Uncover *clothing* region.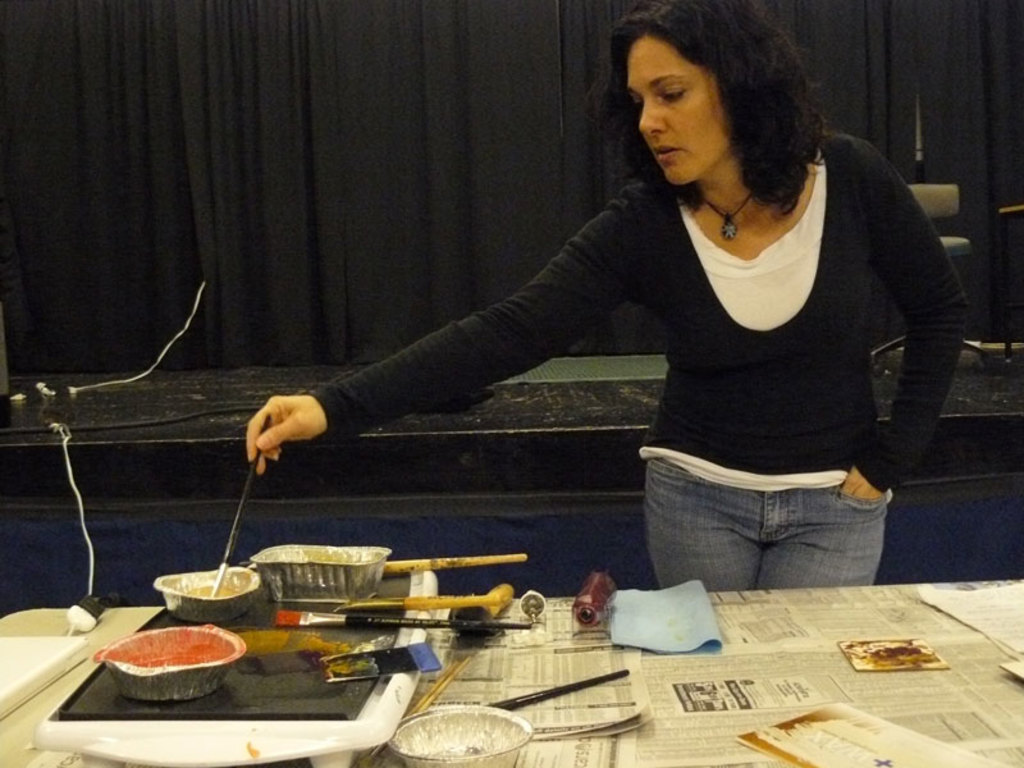
Uncovered: 521:134:977:600.
